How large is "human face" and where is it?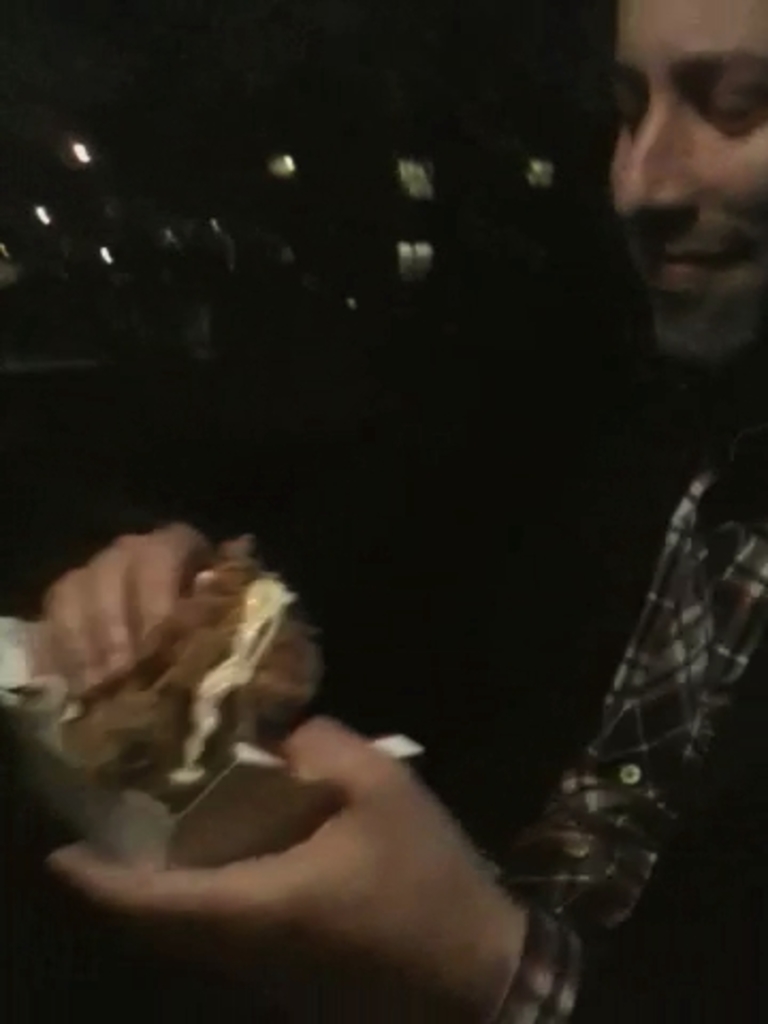
Bounding box: BBox(595, 0, 766, 361).
